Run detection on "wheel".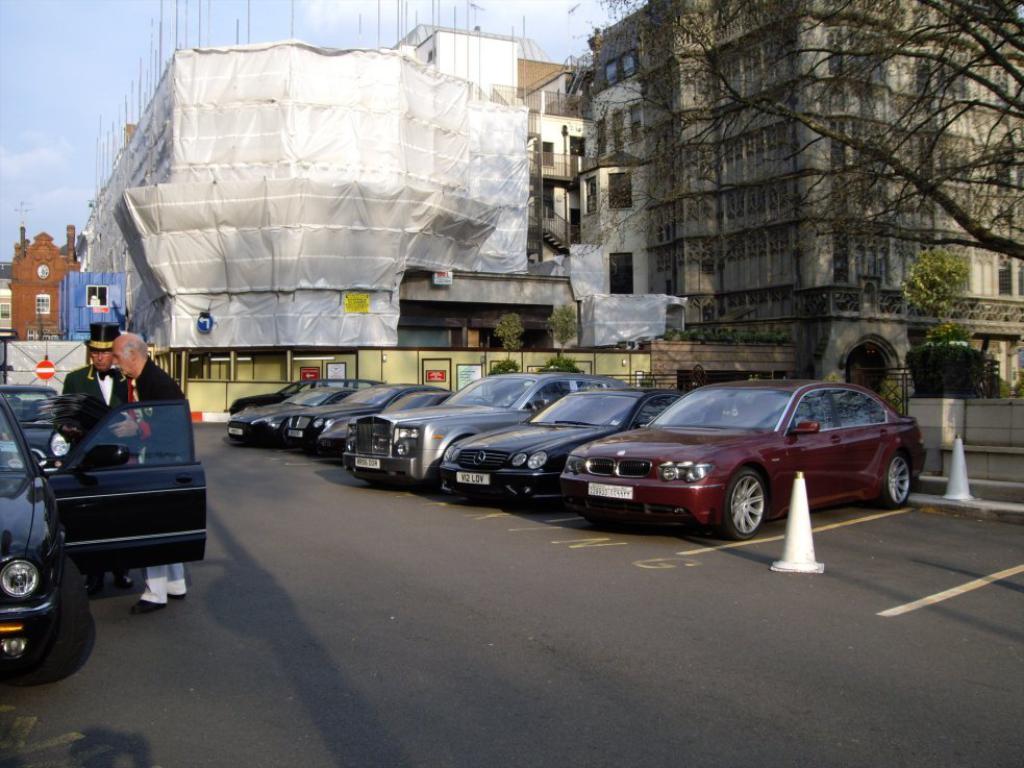
Result: bbox=(8, 562, 86, 686).
